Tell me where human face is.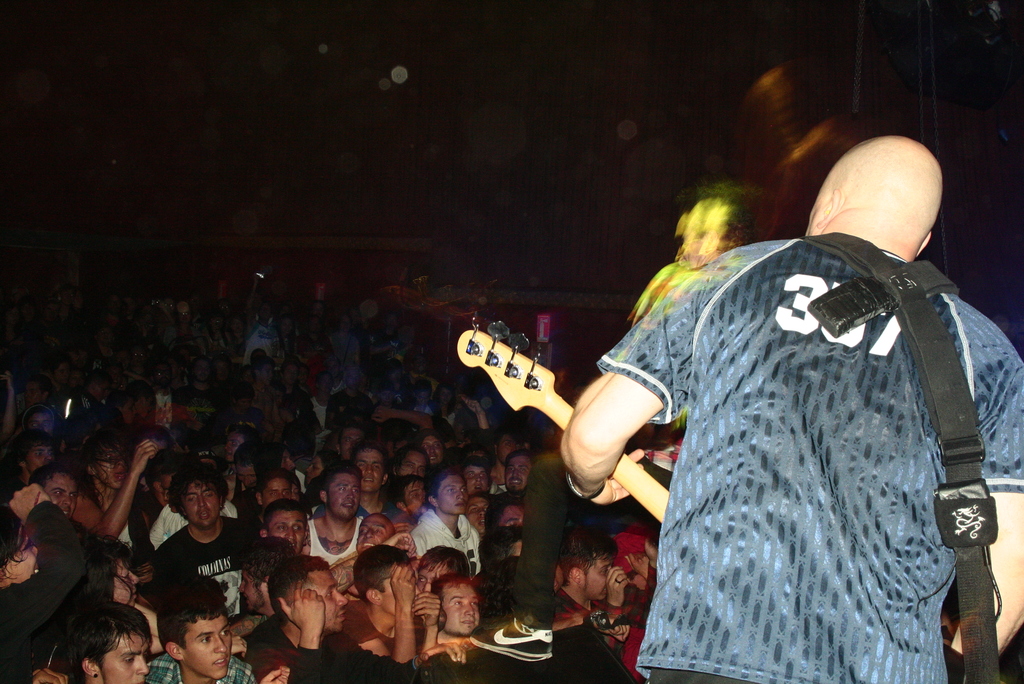
human face is at select_region(44, 475, 79, 517).
